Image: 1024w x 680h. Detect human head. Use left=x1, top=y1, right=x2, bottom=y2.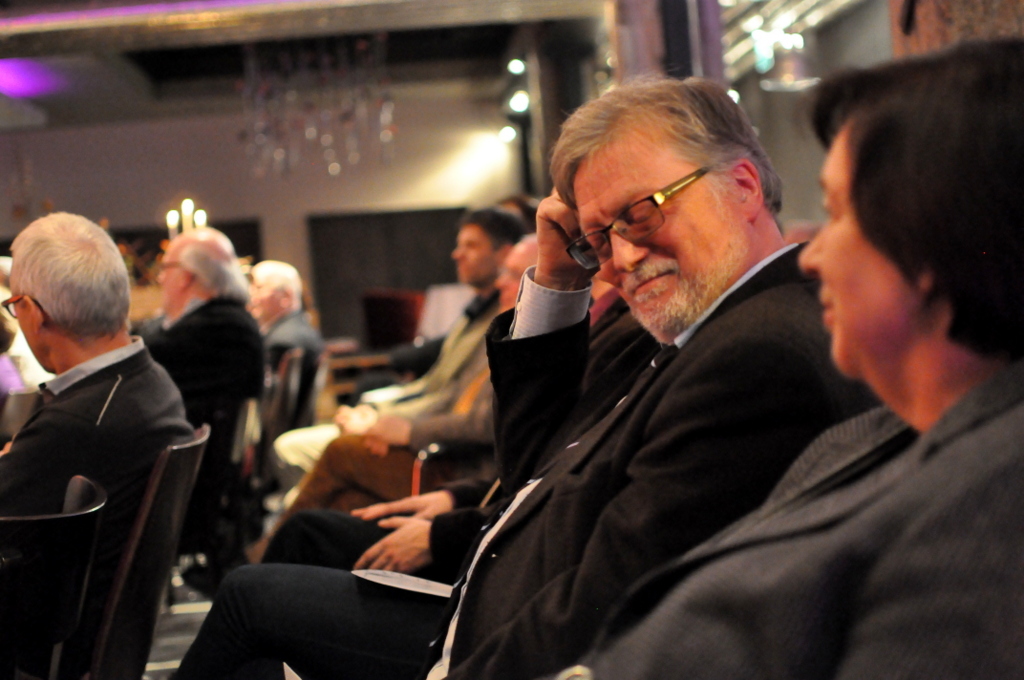
left=5, top=214, right=129, bottom=370.
